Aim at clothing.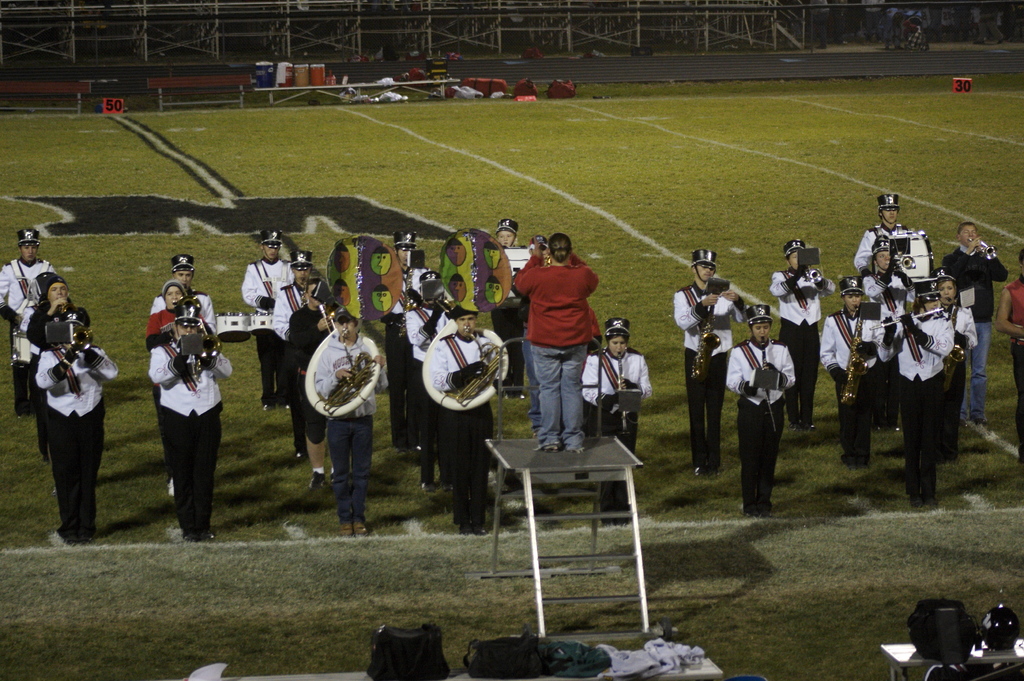
Aimed at 441,253,476,304.
